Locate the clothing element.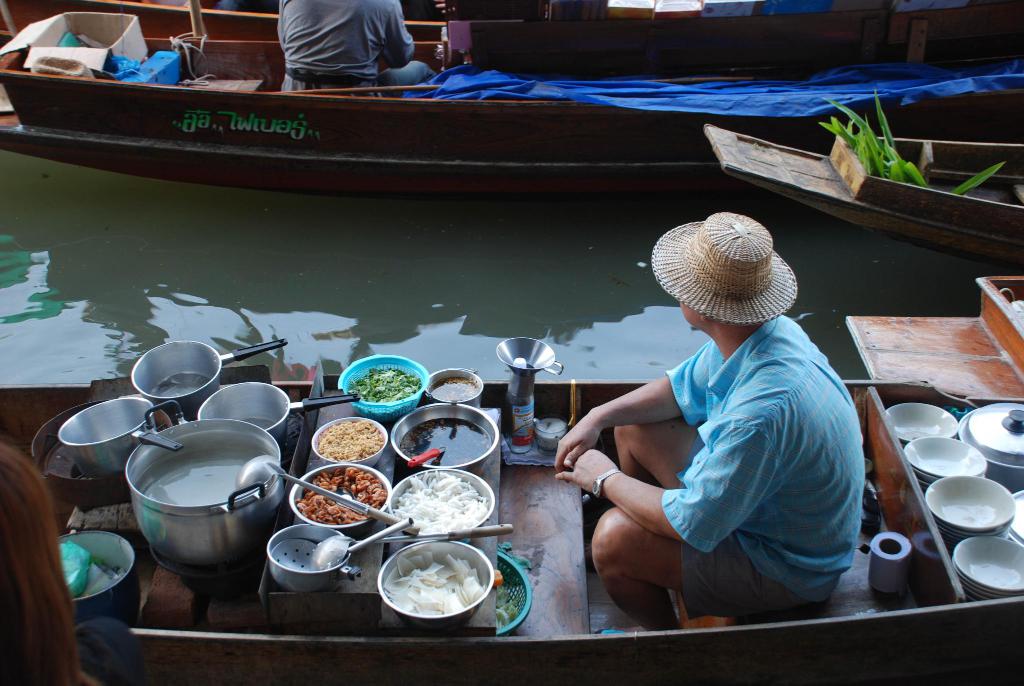
Element bbox: (271, 0, 431, 92).
